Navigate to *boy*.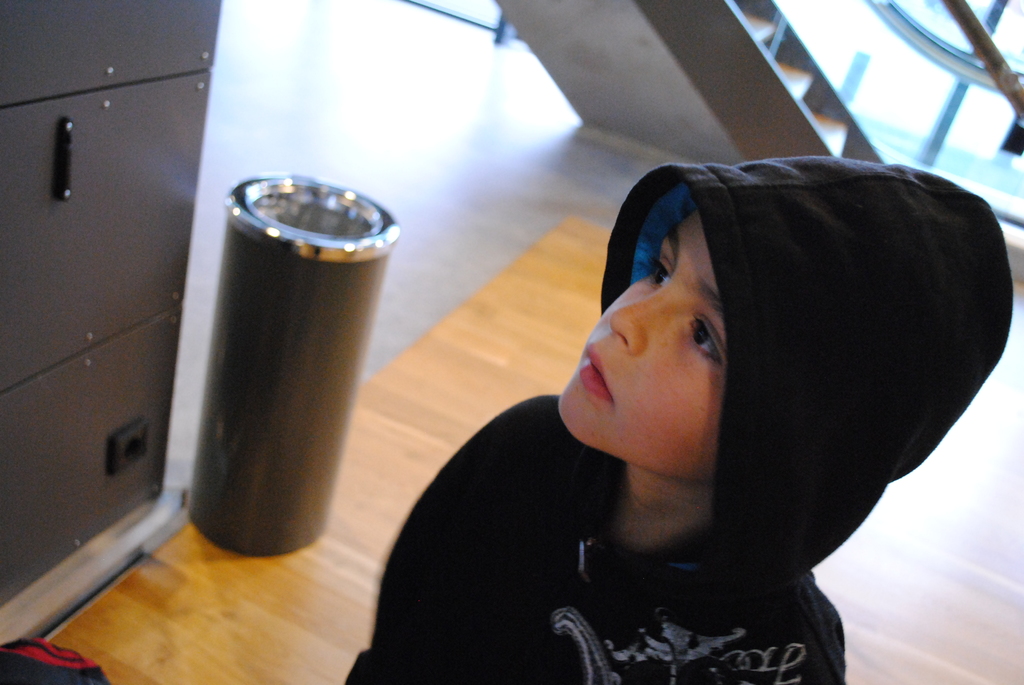
Navigation target: 375/132/996/636.
